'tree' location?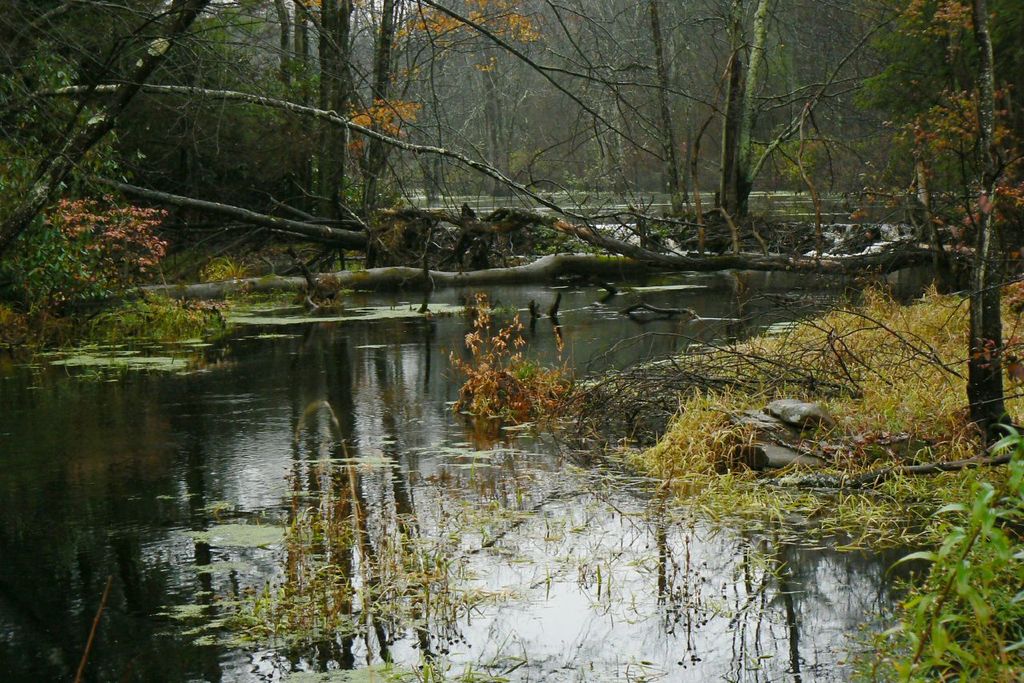
<box>412,0,451,202</box>
